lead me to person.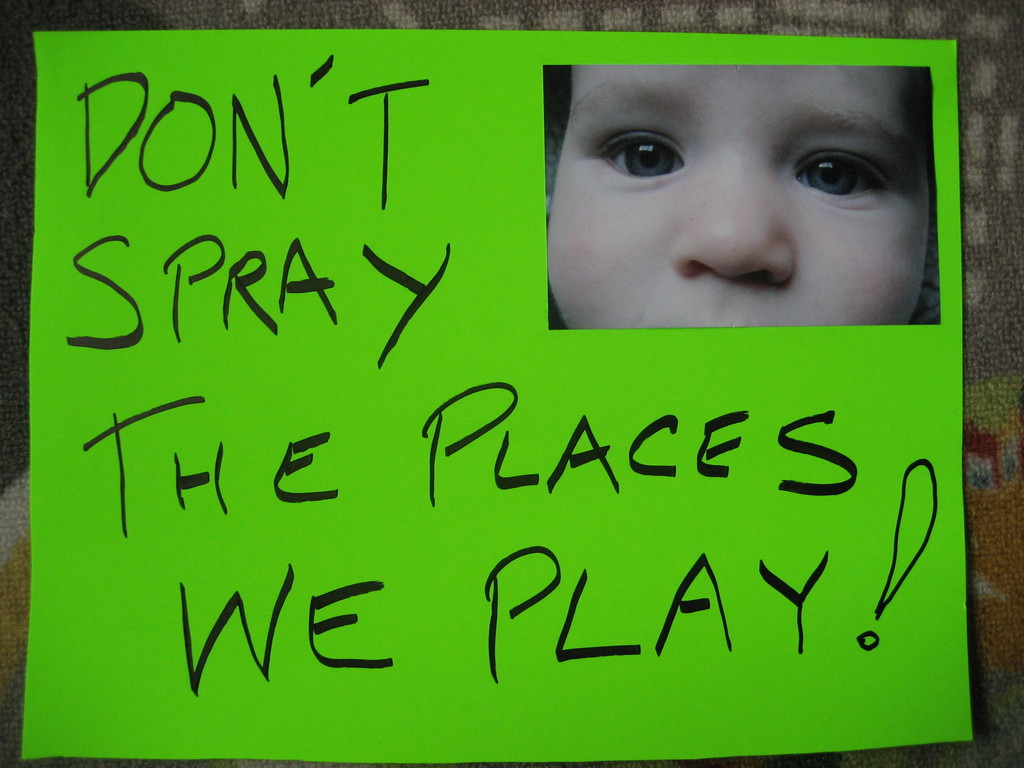
Lead to locate(548, 65, 938, 326).
